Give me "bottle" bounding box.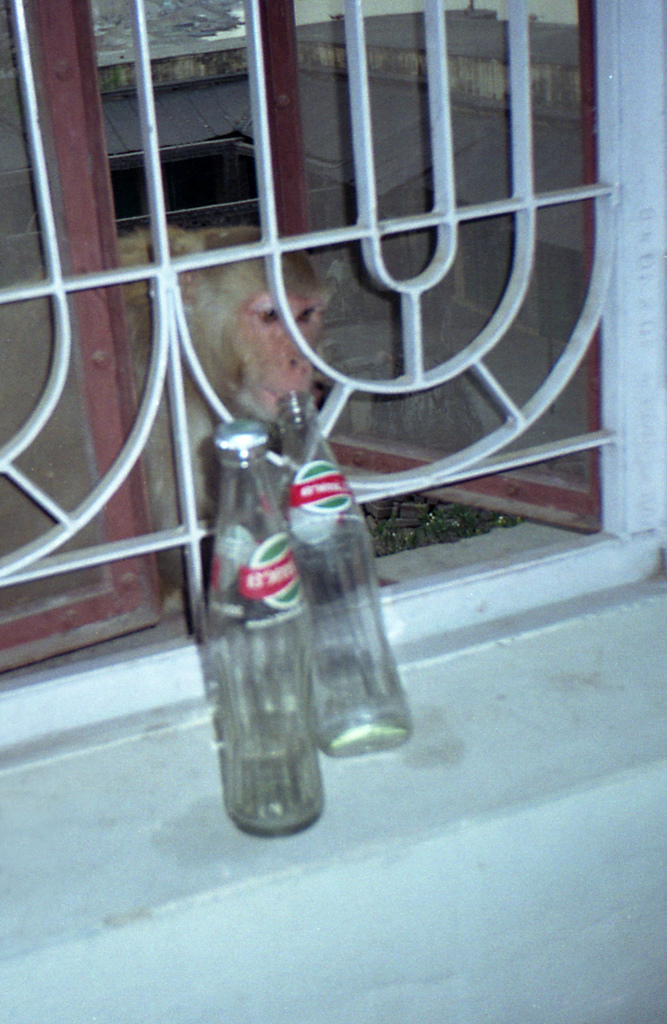
<bbox>209, 428, 326, 836</bbox>.
